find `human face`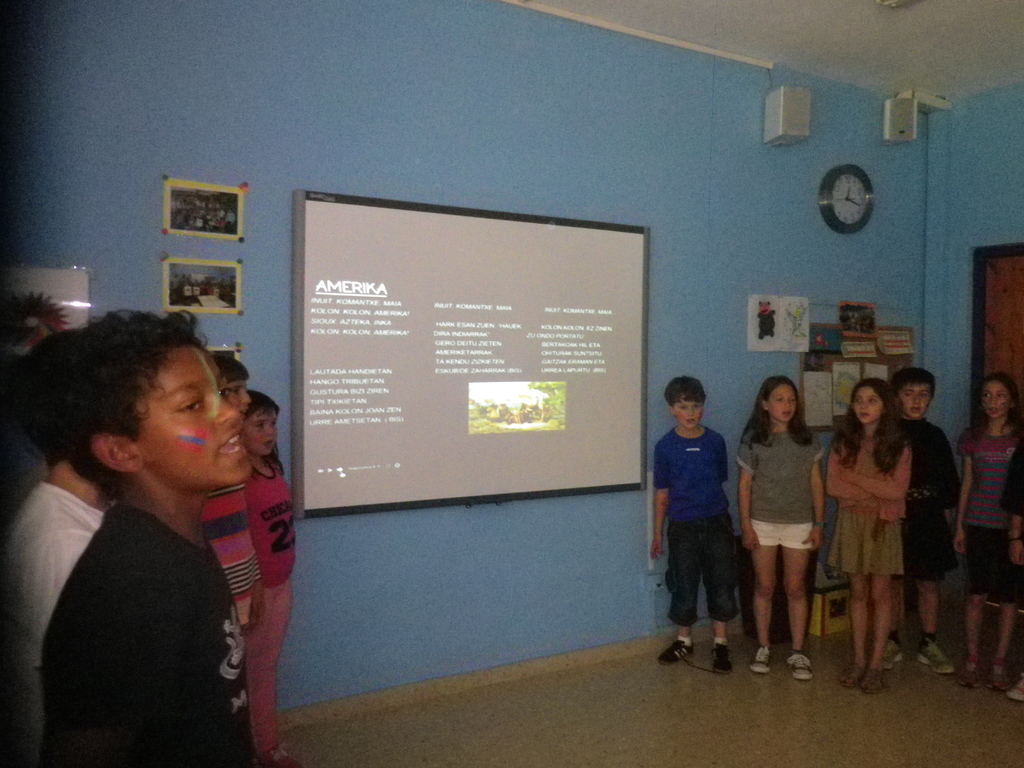
<box>242,411,276,453</box>
